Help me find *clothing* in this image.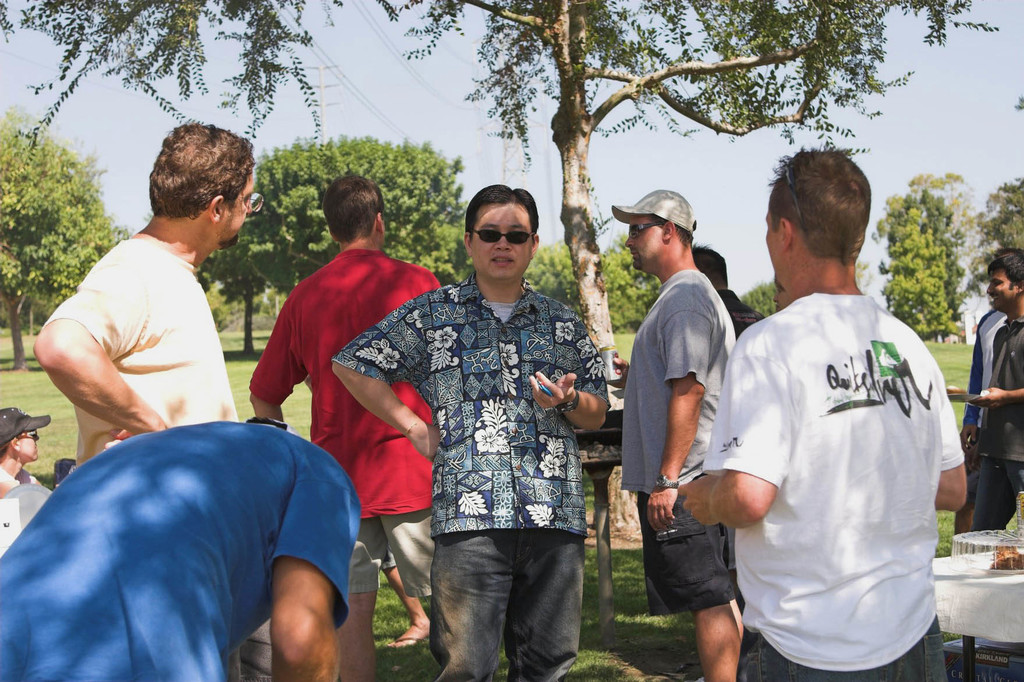
Found it: detection(332, 267, 611, 681).
